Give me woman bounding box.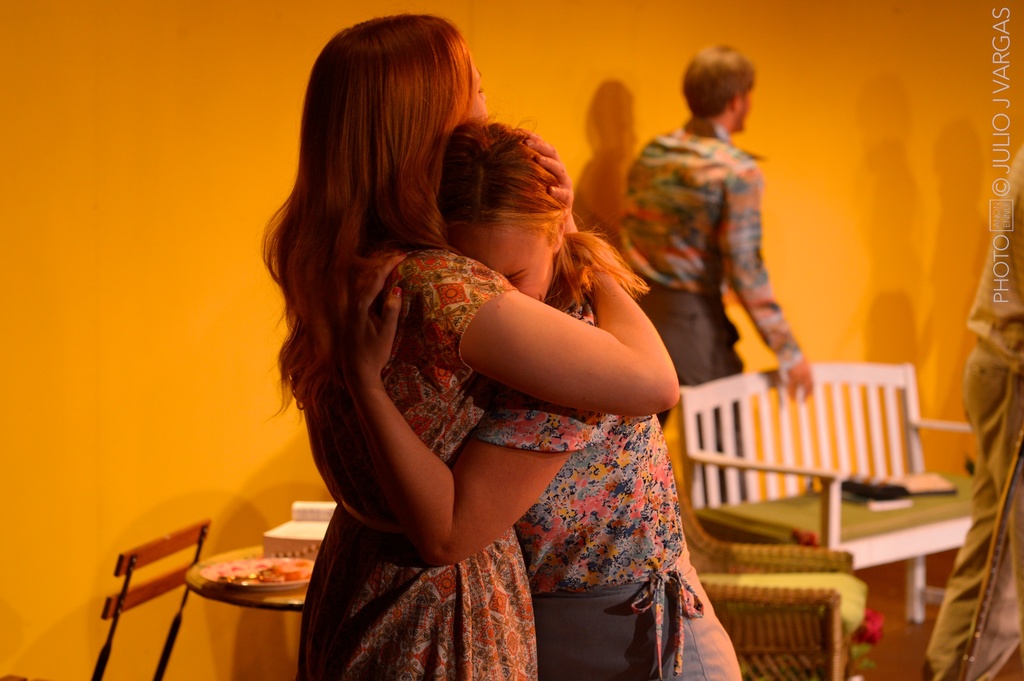
bbox=(335, 108, 747, 680).
